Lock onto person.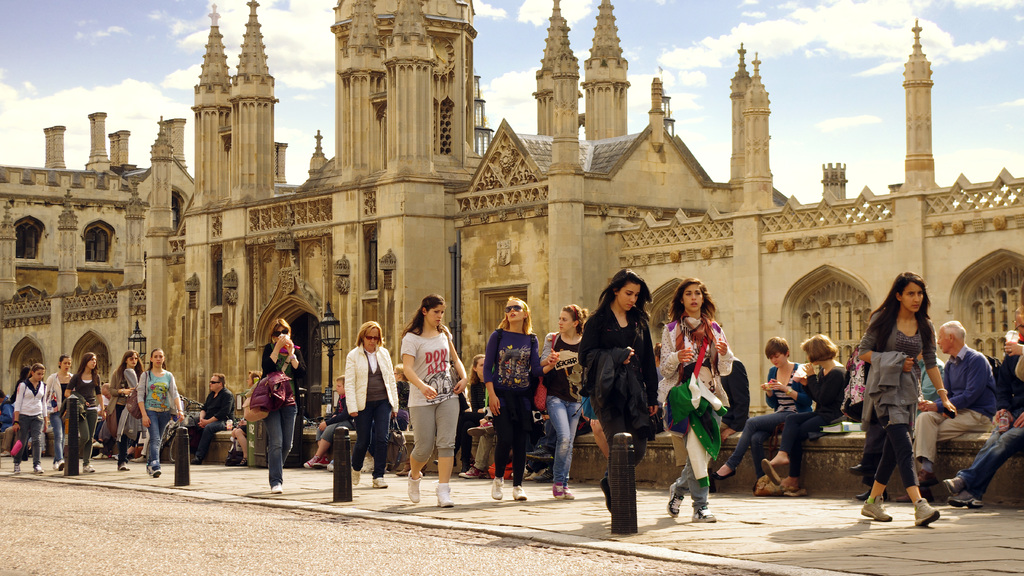
Locked: Rect(716, 338, 797, 494).
